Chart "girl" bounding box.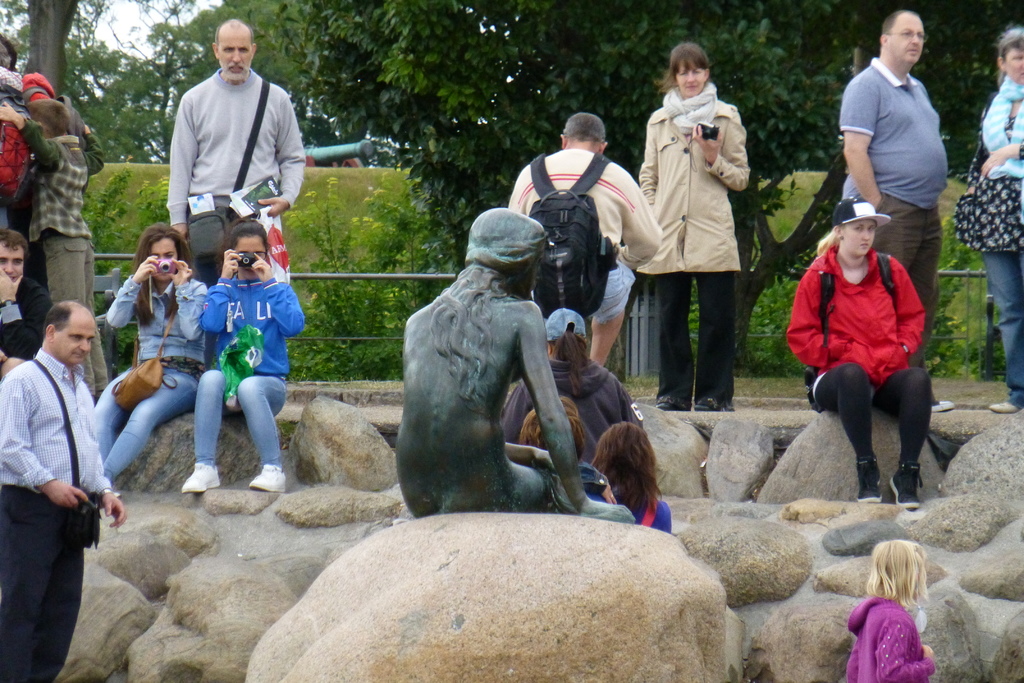
Charted: {"x1": 593, "y1": 422, "x2": 675, "y2": 531}.
